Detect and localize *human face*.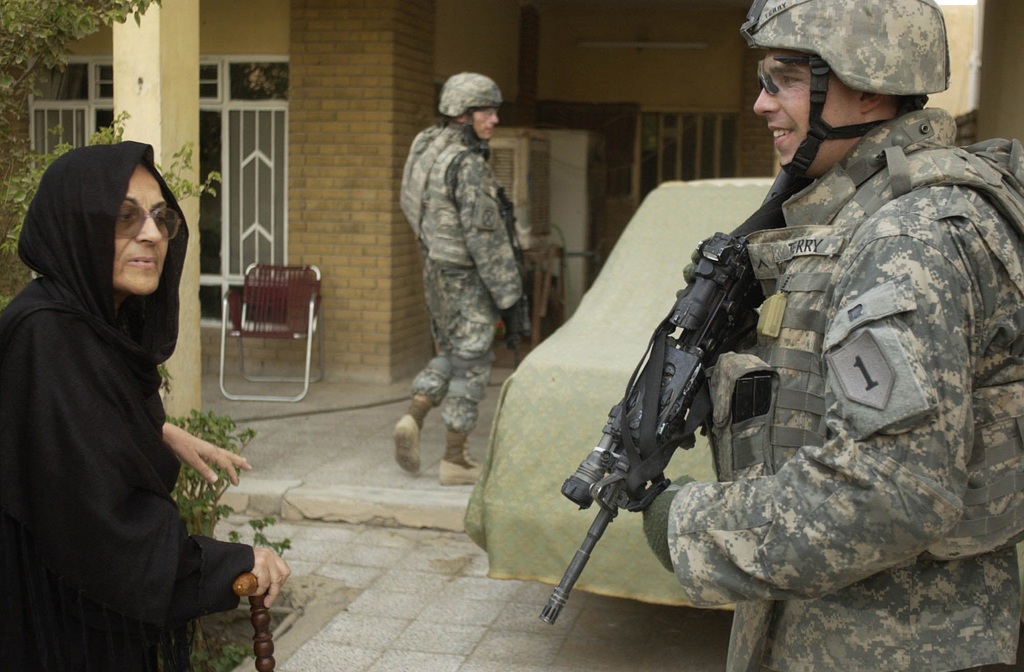
Localized at locate(753, 53, 861, 177).
